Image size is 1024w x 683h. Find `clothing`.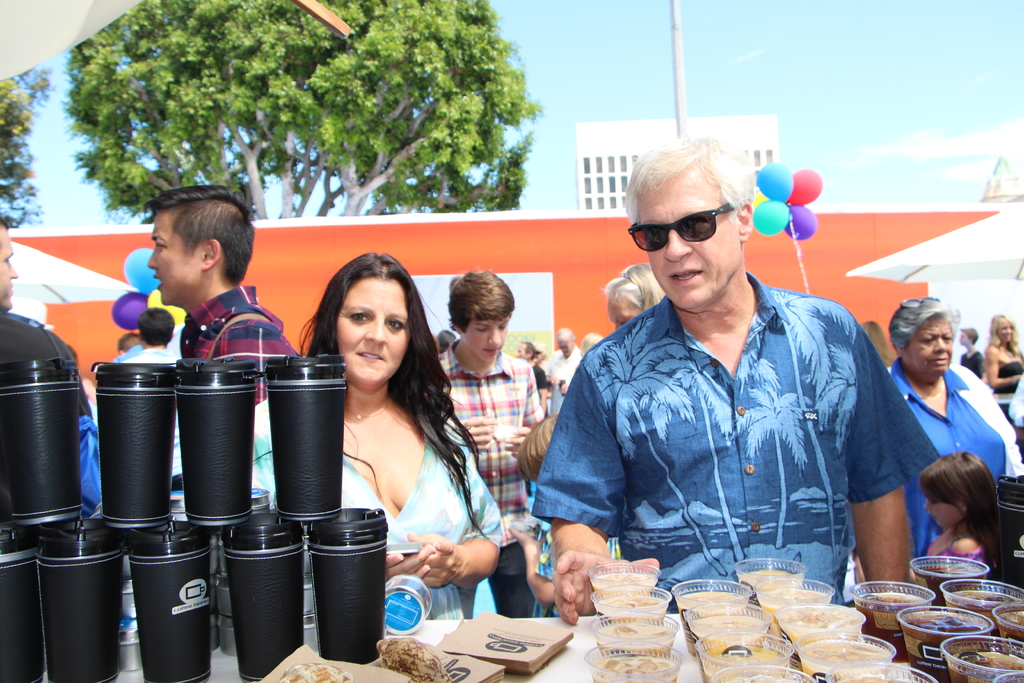
x1=250, y1=398, x2=502, y2=619.
